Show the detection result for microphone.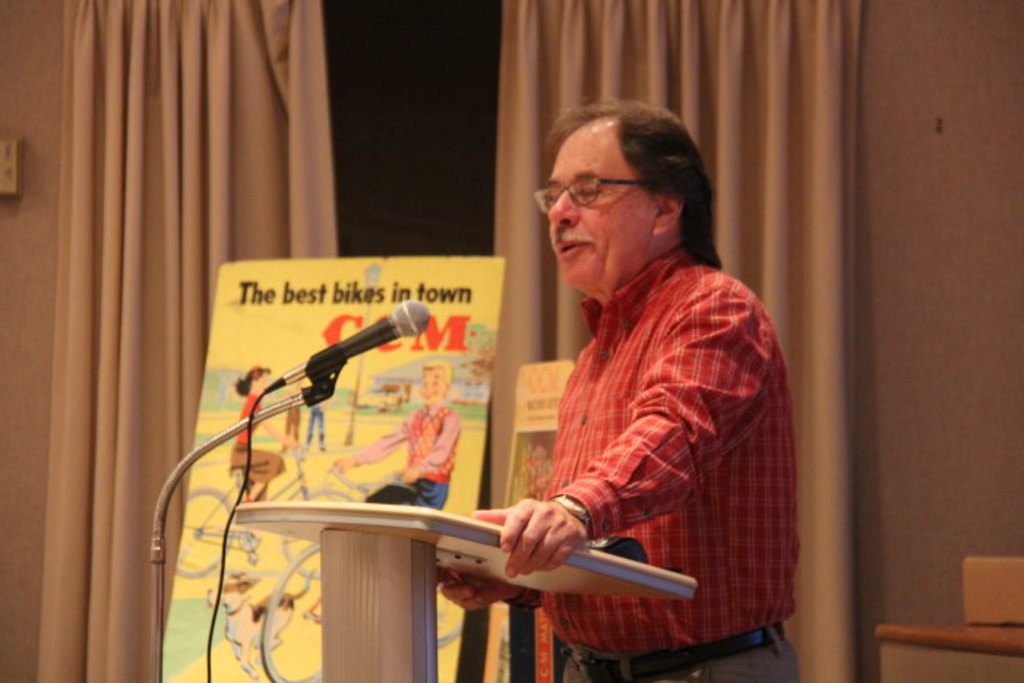
[284, 300, 434, 385].
